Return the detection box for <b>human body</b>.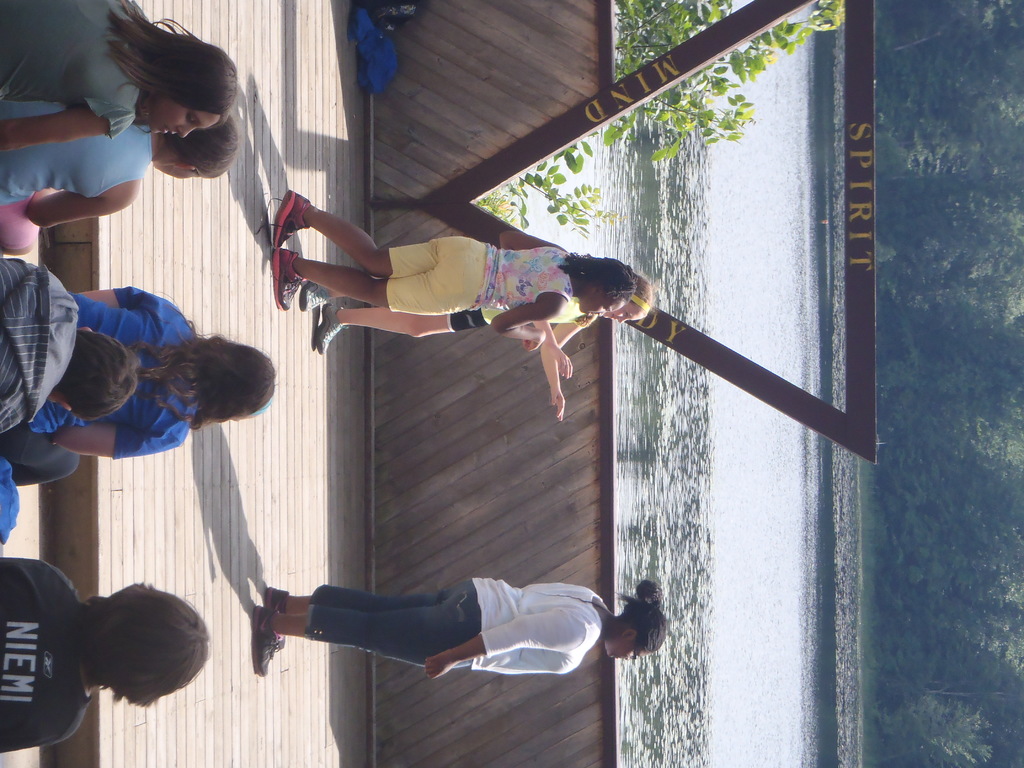
select_region(12, 280, 269, 468).
